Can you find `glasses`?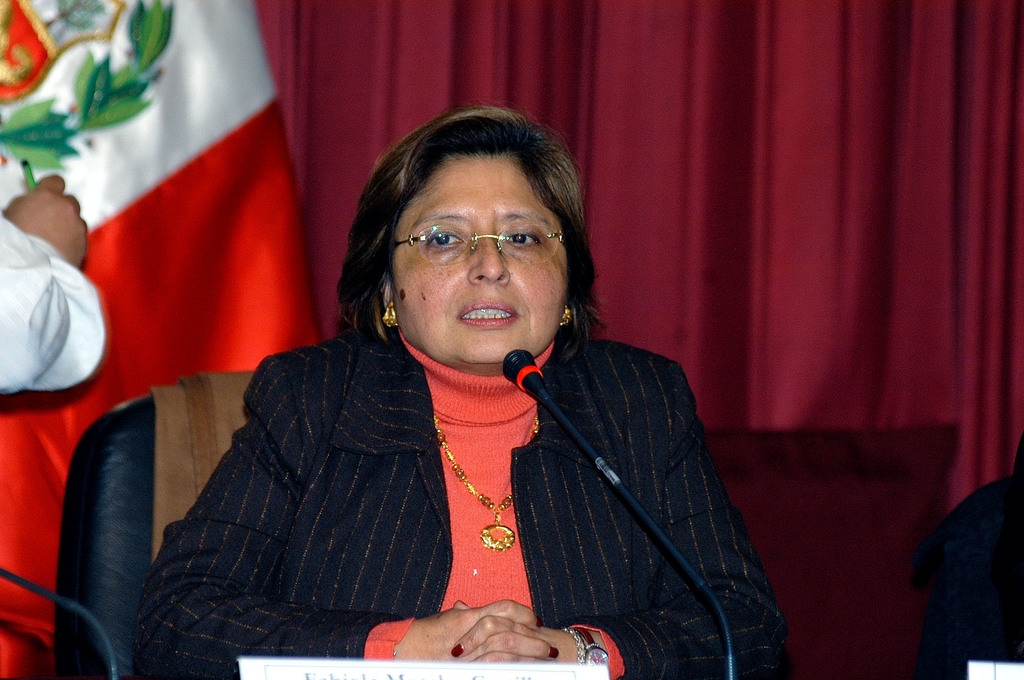
Yes, bounding box: 379 209 574 278.
